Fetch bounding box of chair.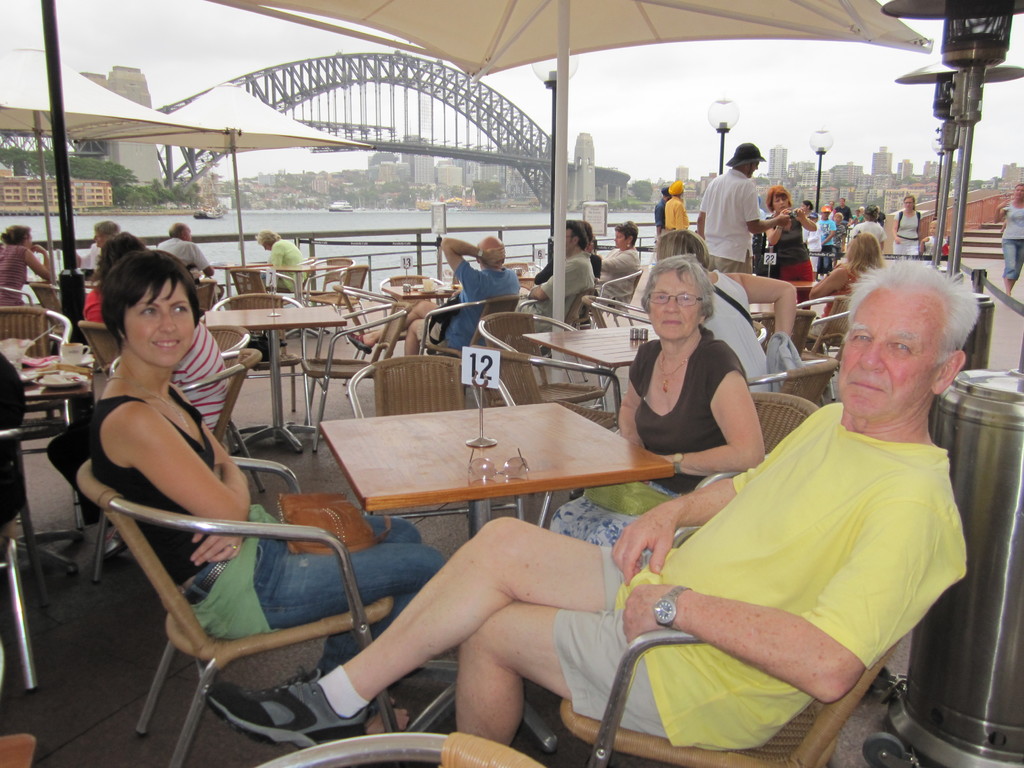
Bbox: select_region(805, 294, 857, 373).
